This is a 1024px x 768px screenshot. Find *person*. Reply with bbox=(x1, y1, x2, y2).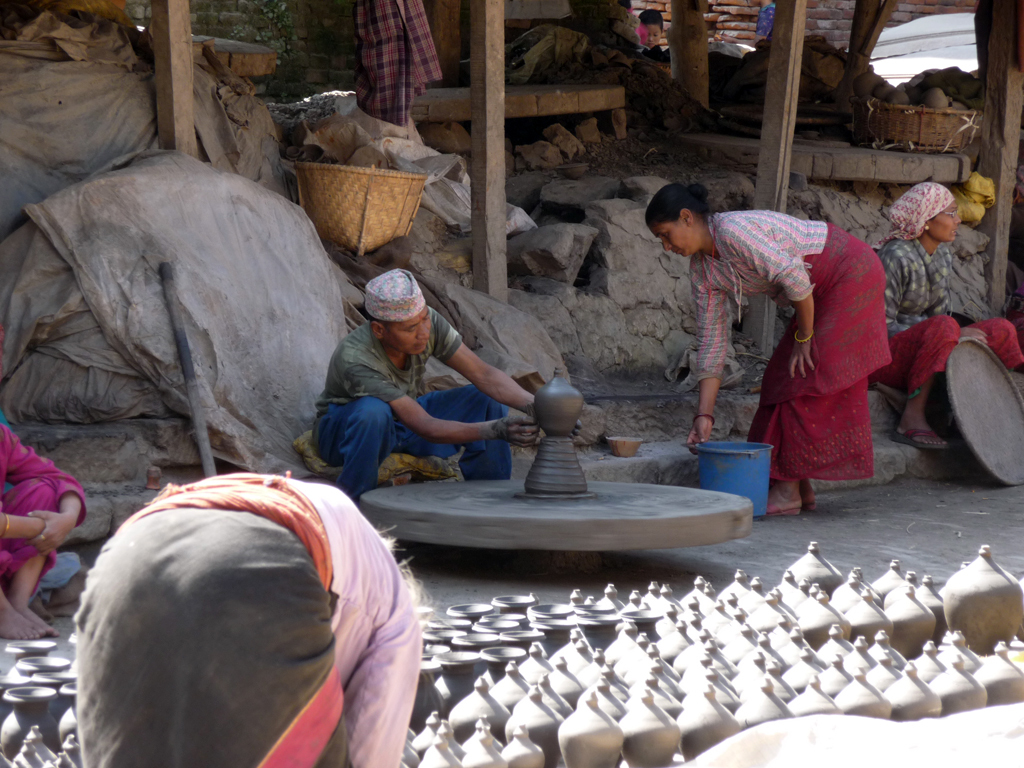
bbox=(866, 174, 1022, 449).
